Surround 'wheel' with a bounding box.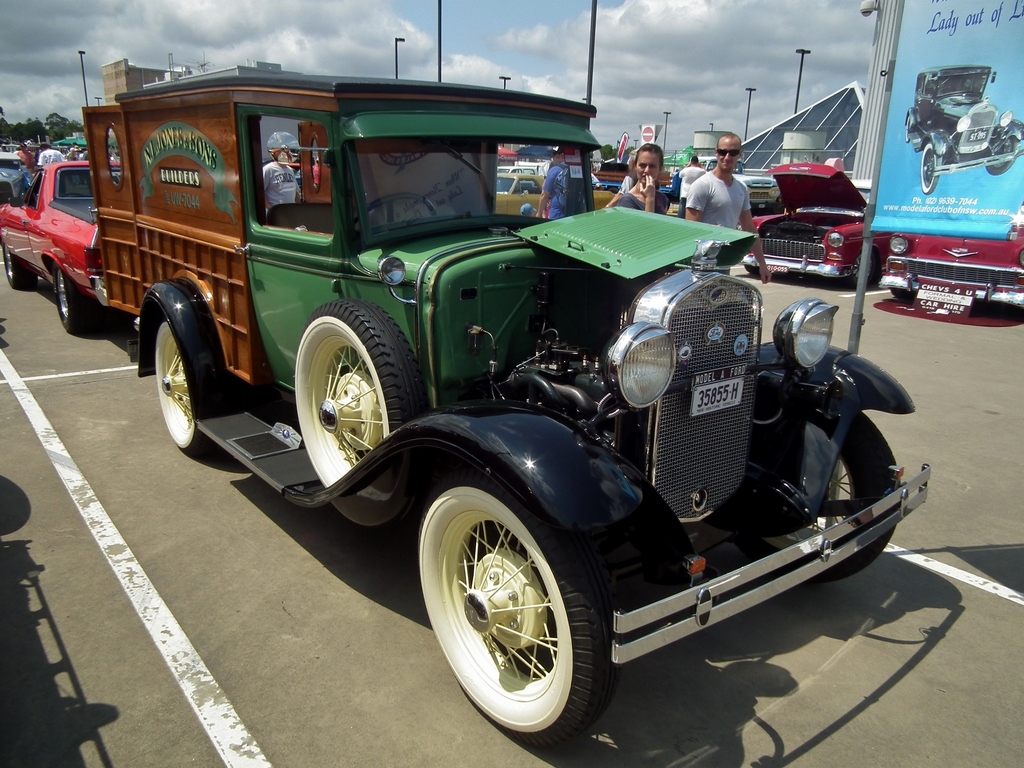
bbox(920, 141, 940, 196).
